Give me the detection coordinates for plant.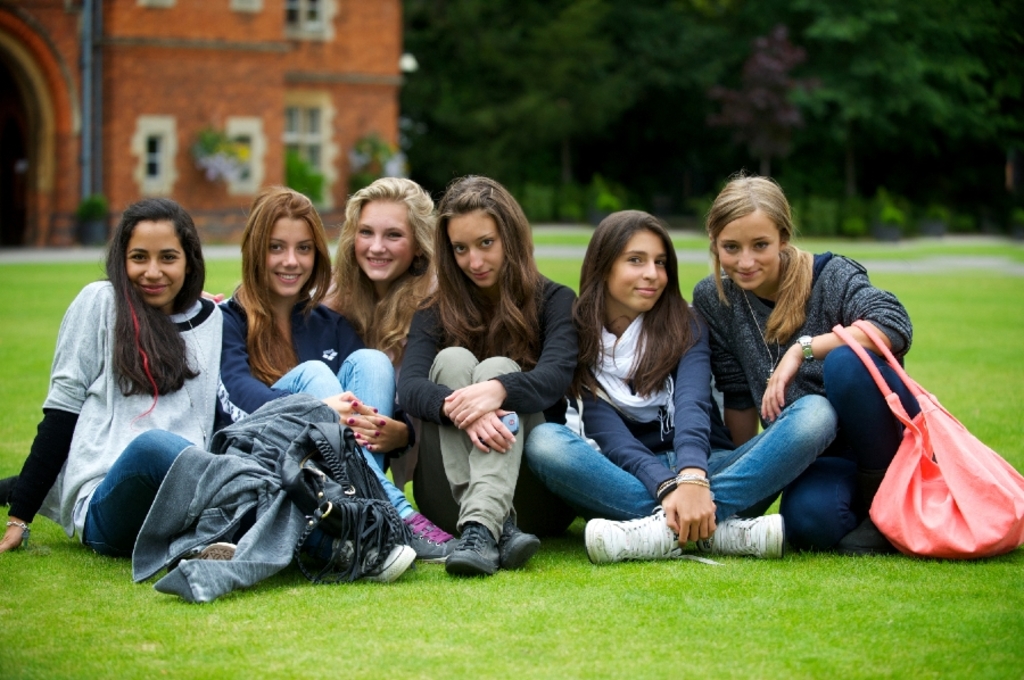
{"x1": 523, "y1": 235, "x2": 589, "y2": 249}.
